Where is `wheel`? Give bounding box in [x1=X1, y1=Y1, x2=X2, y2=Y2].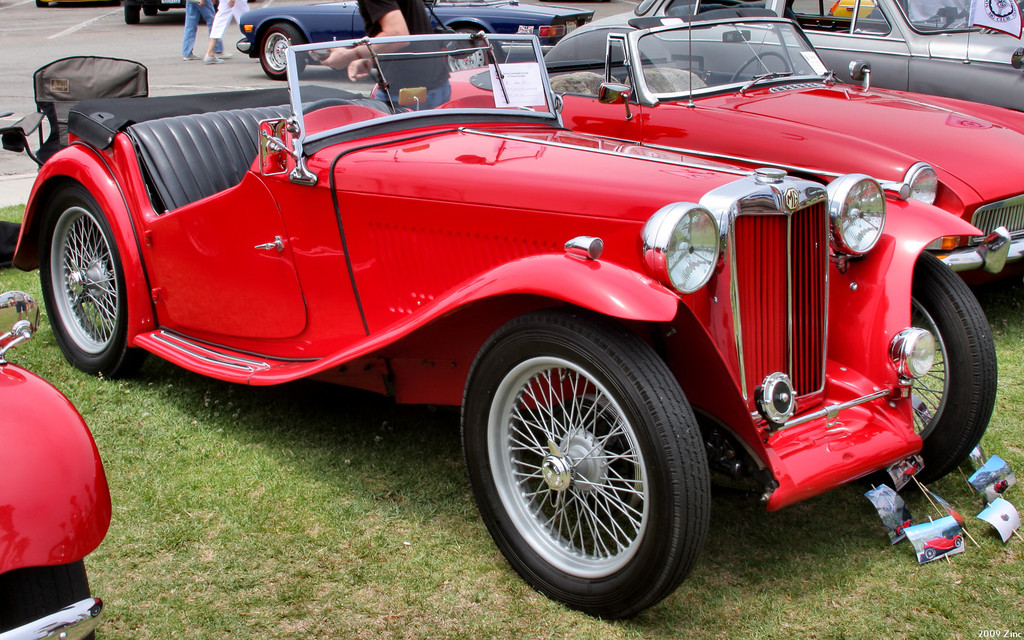
[x1=464, y1=307, x2=706, y2=613].
